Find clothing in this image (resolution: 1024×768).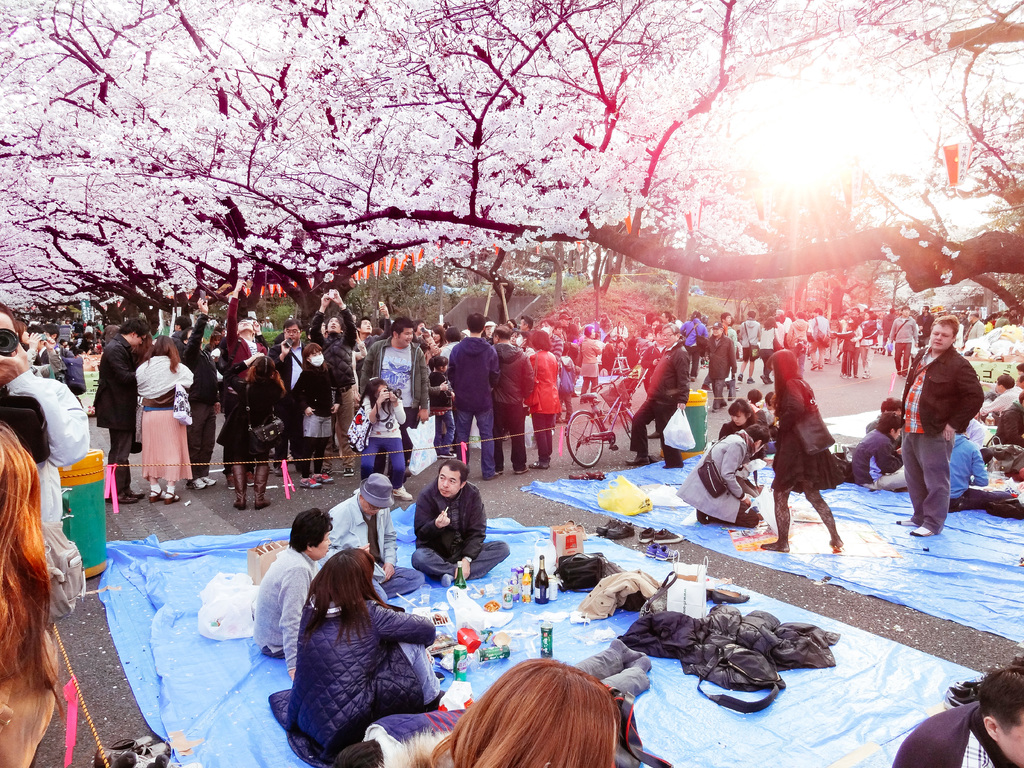
left=0, top=371, right=95, bottom=529.
